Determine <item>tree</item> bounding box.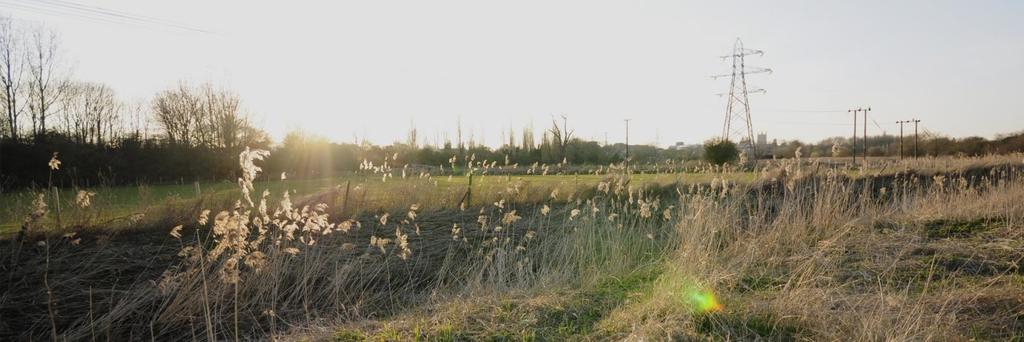
Determined: crop(705, 133, 740, 170).
